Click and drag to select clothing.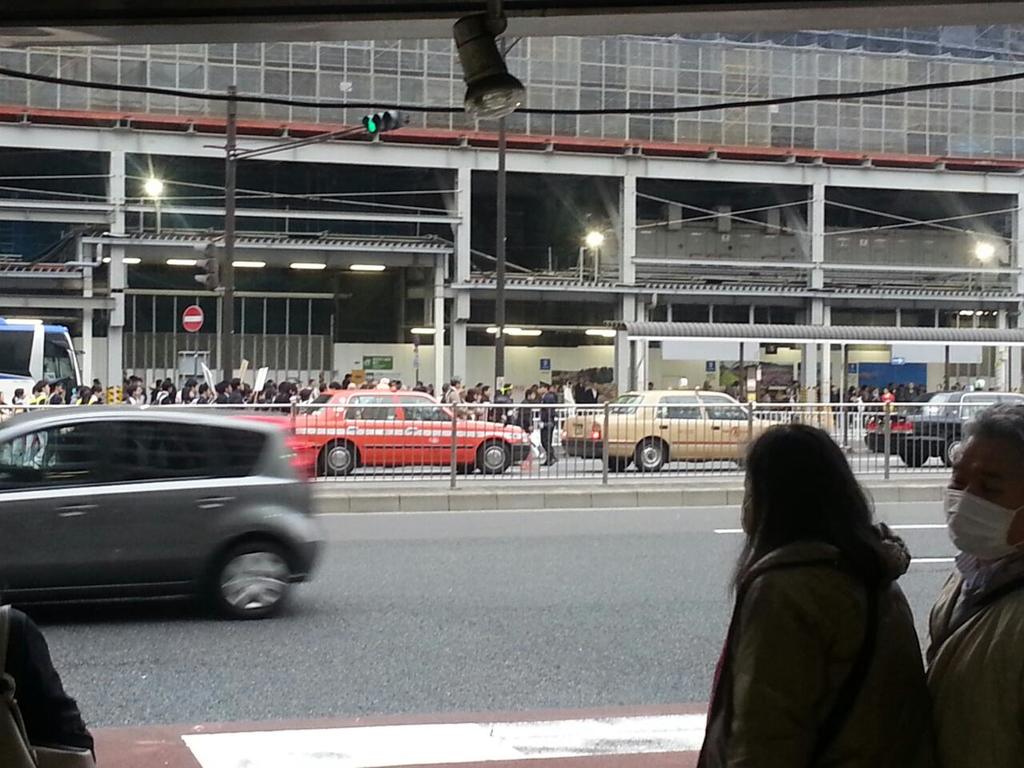
Selection: box(926, 548, 1023, 767).
